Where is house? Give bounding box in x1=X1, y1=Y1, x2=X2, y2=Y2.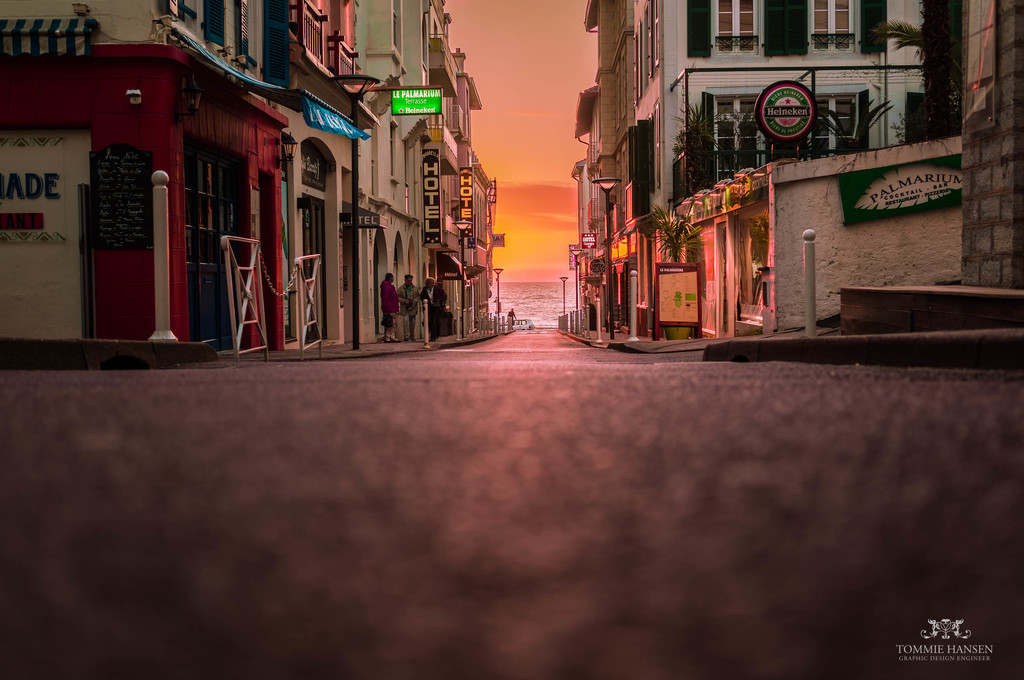
x1=576, y1=23, x2=964, y2=348.
